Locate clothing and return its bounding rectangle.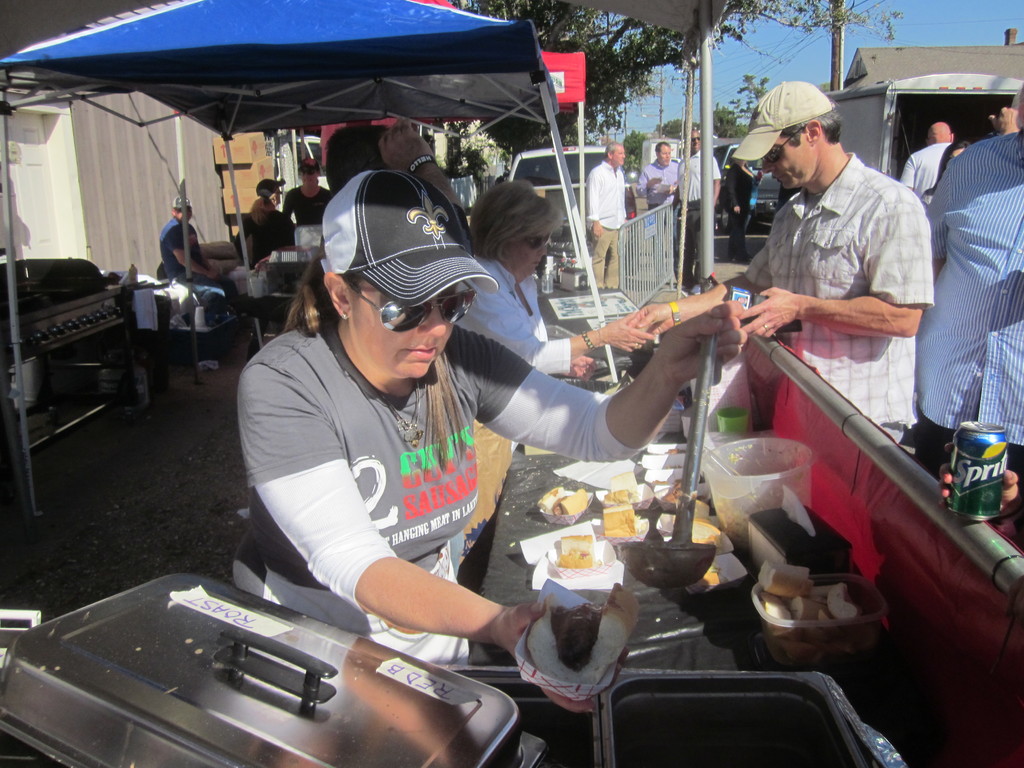
(x1=751, y1=154, x2=938, y2=442).
